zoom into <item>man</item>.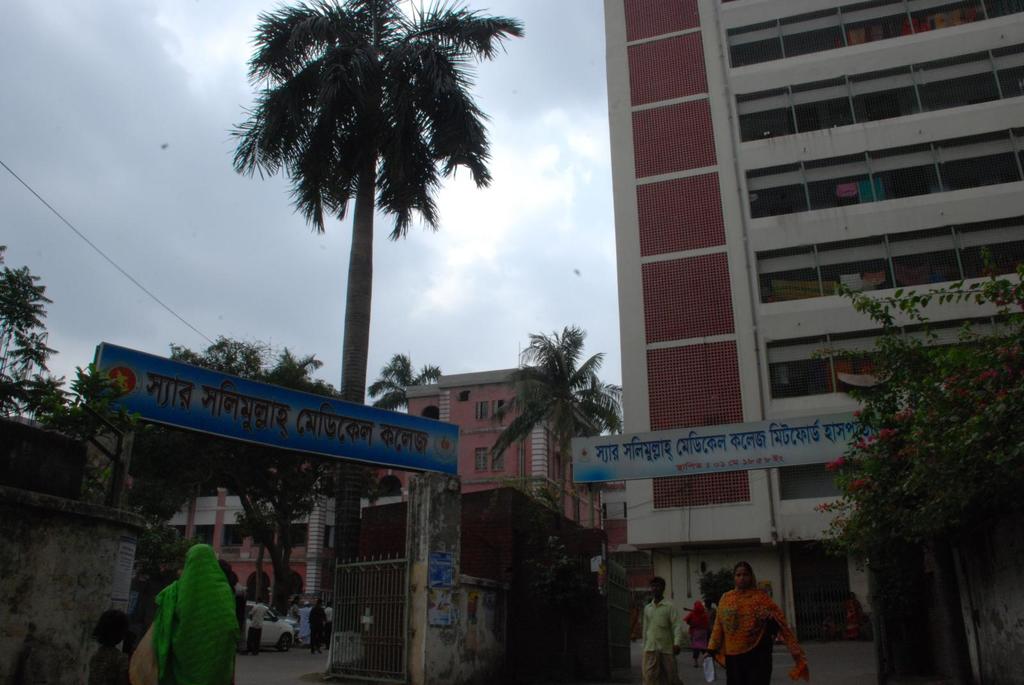
Zoom target: <bbox>640, 571, 683, 684</bbox>.
